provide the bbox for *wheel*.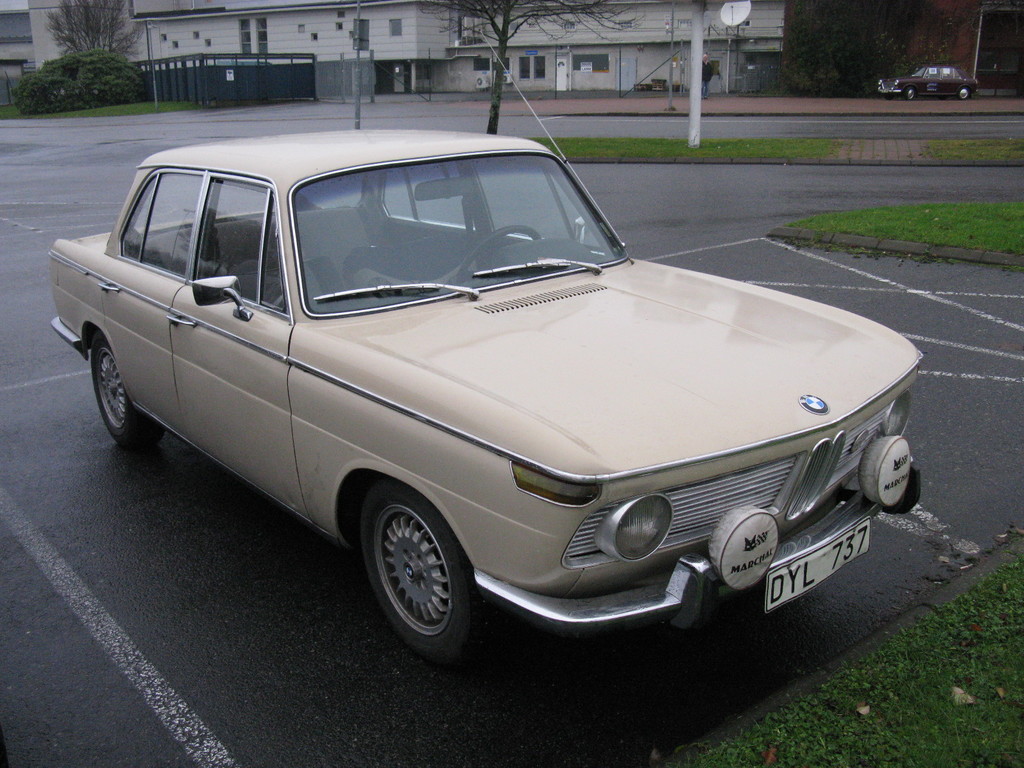
451/226/538/284.
